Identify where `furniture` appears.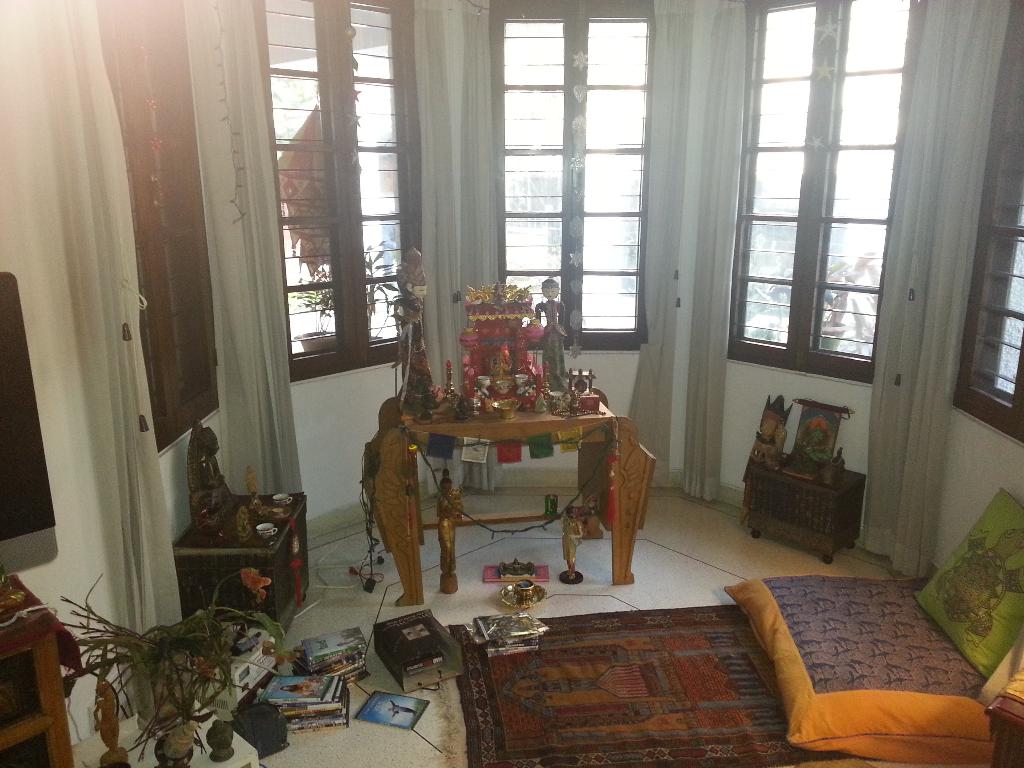
Appears at (173,495,305,636).
